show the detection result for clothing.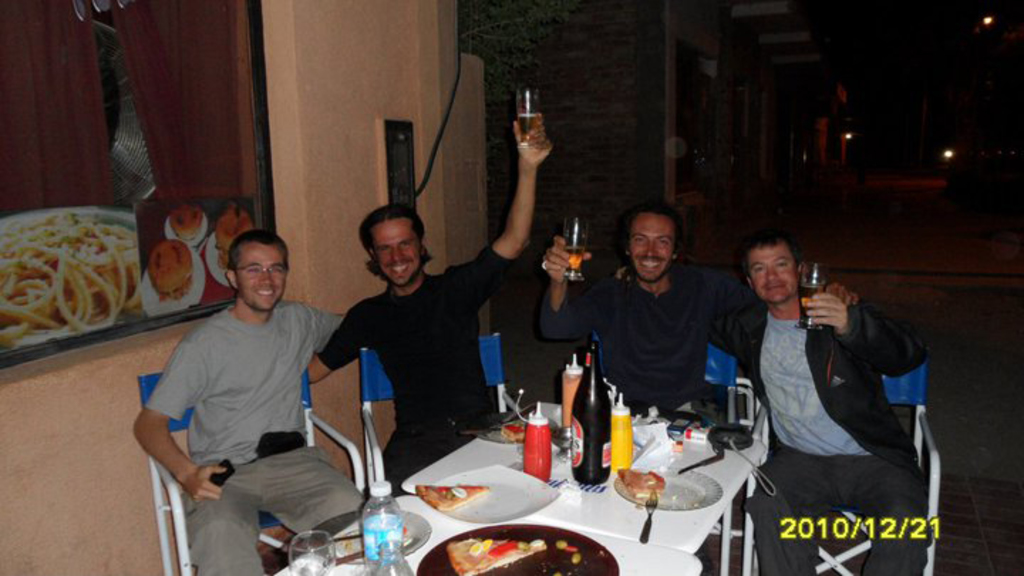
region(141, 262, 346, 535).
